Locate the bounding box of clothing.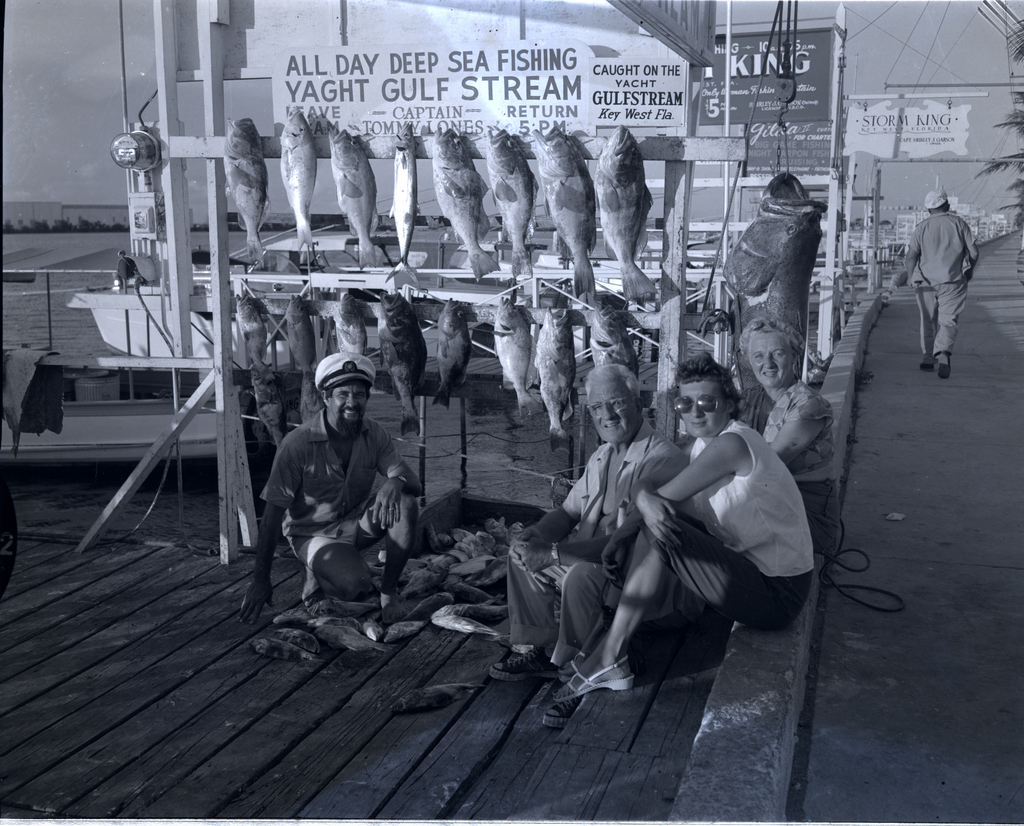
Bounding box: box=[685, 418, 812, 582].
